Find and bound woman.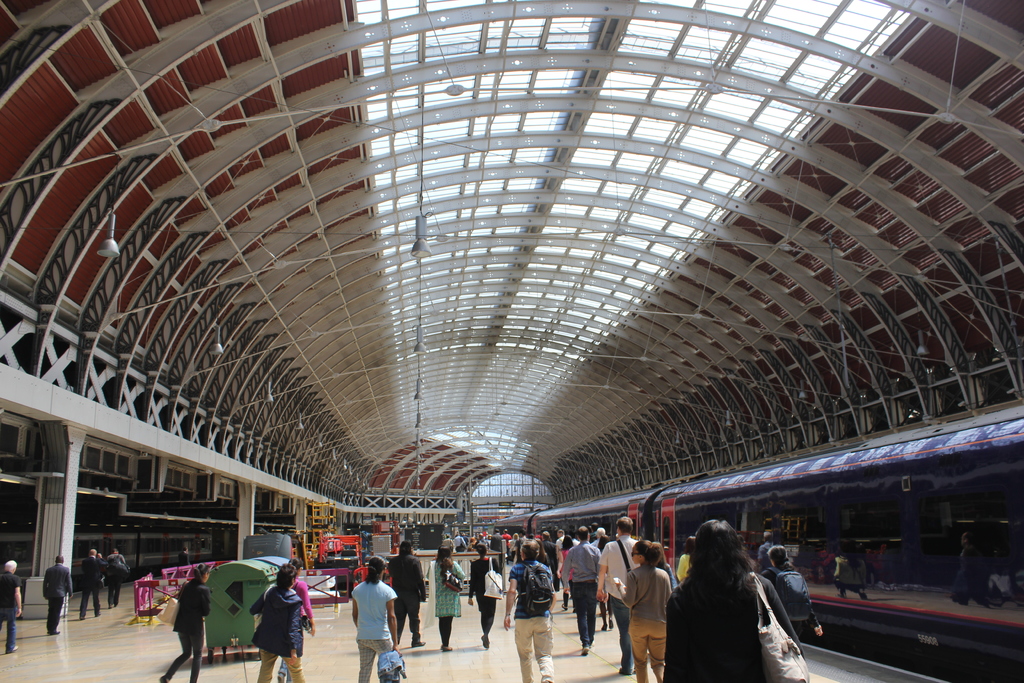
Bound: select_region(424, 545, 467, 652).
